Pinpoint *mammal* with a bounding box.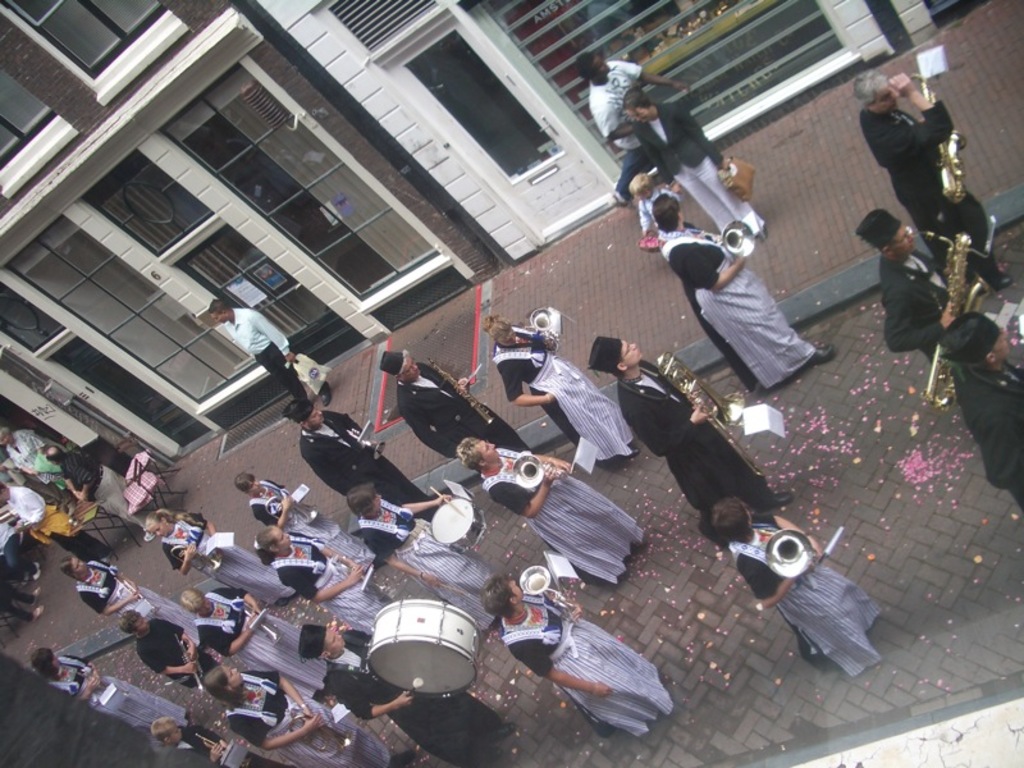
494:308:635:470.
